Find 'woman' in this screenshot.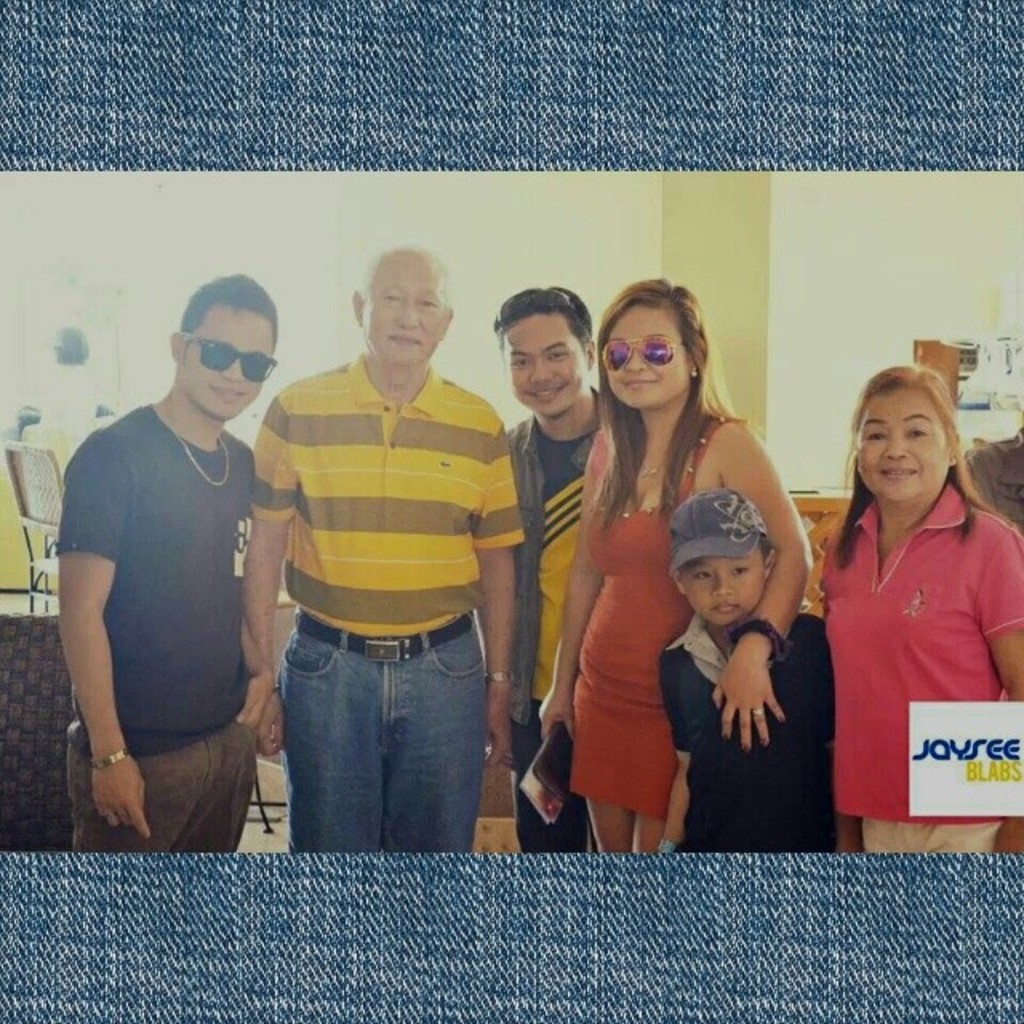
The bounding box for 'woman' is left=541, top=277, right=813, bottom=853.
